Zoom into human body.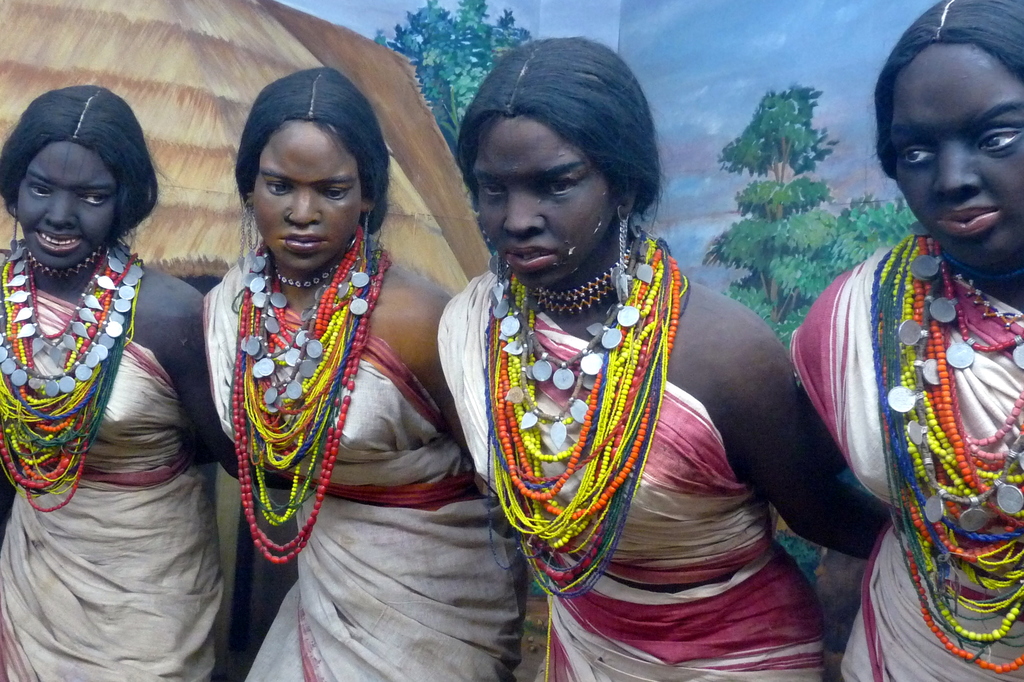
Zoom target: (x1=786, y1=224, x2=1023, y2=681).
